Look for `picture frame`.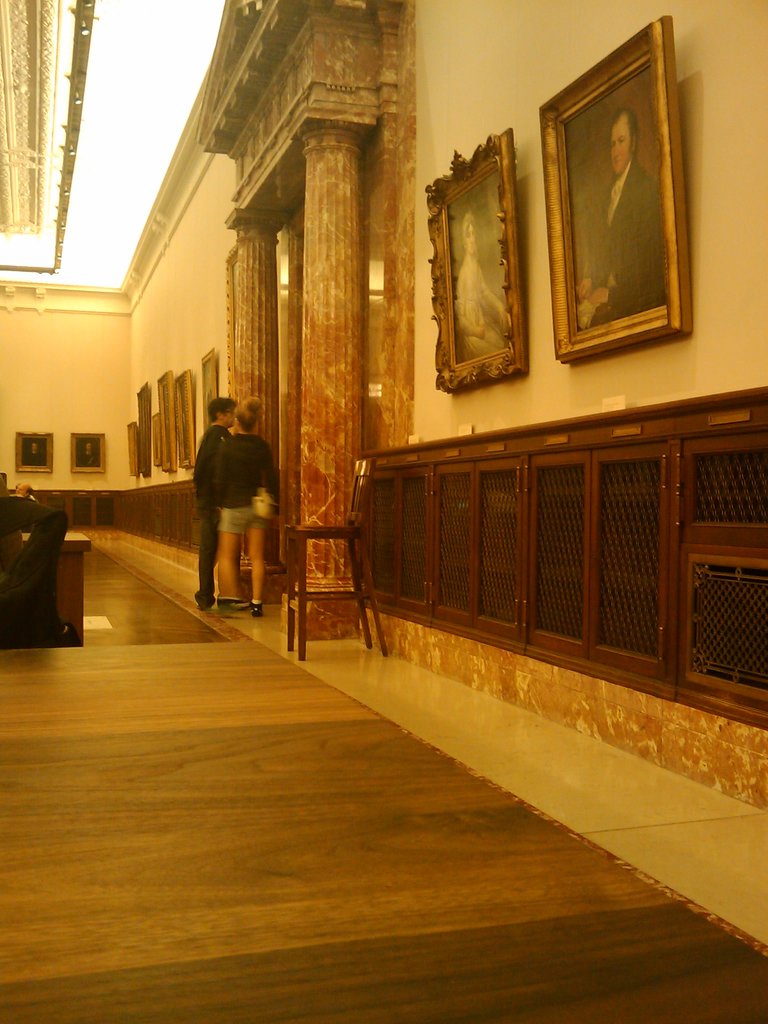
Found: box(70, 433, 104, 471).
